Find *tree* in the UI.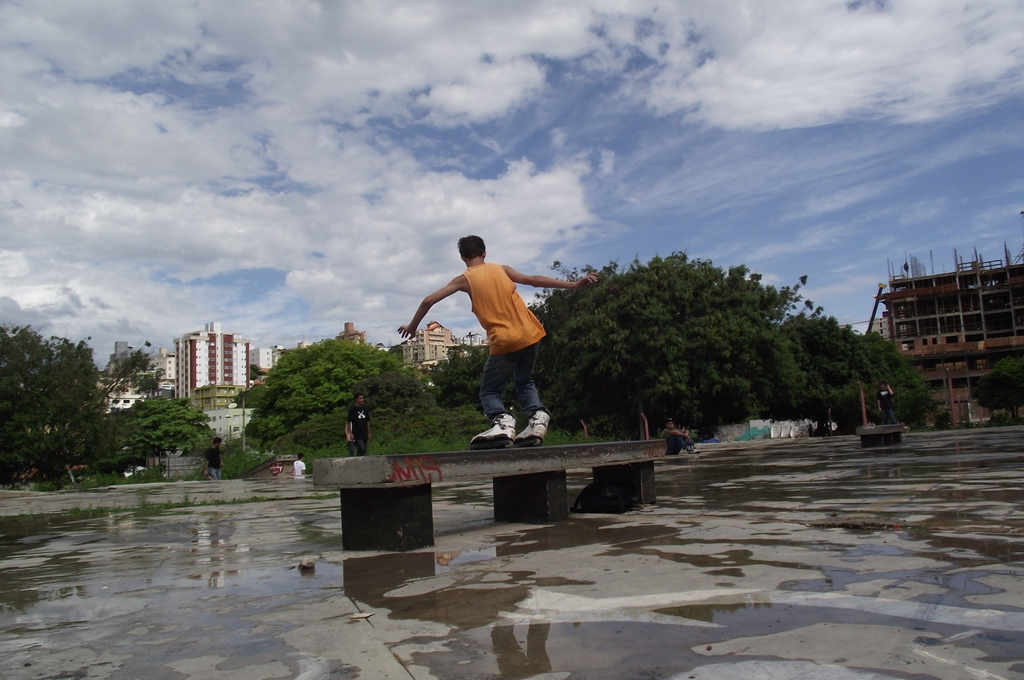
UI element at {"left": 112, "top": 396, "right": 224, "bottom": 478}.
